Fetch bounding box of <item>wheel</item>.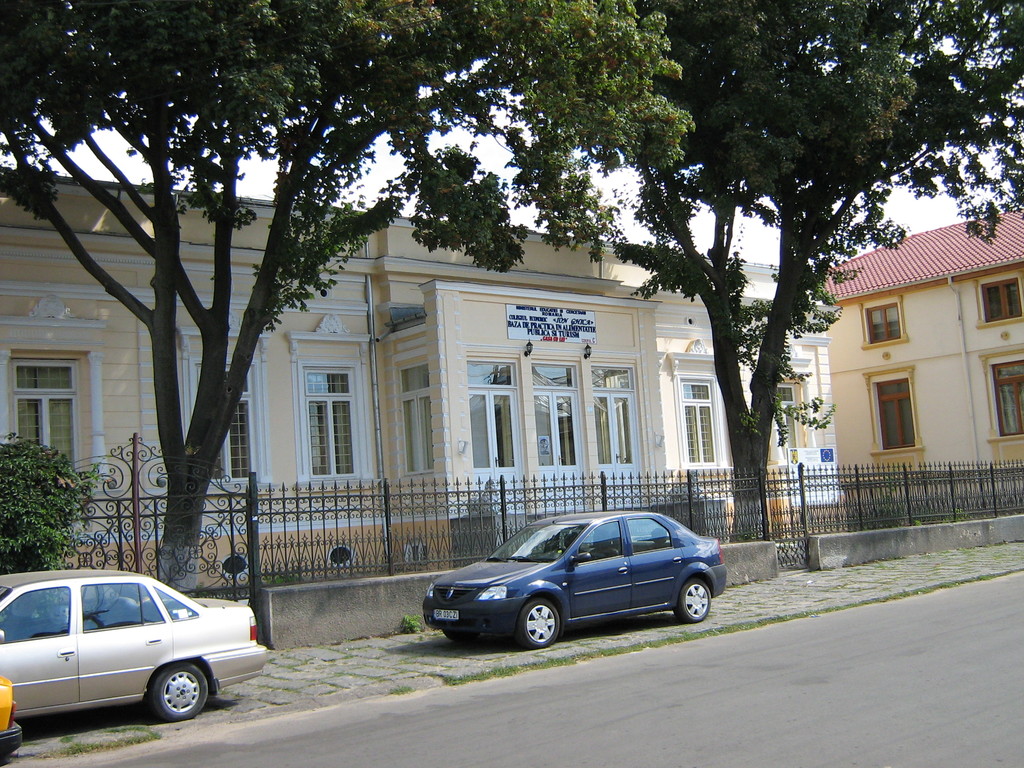
Bbox: (442, 629, 478, 649).
